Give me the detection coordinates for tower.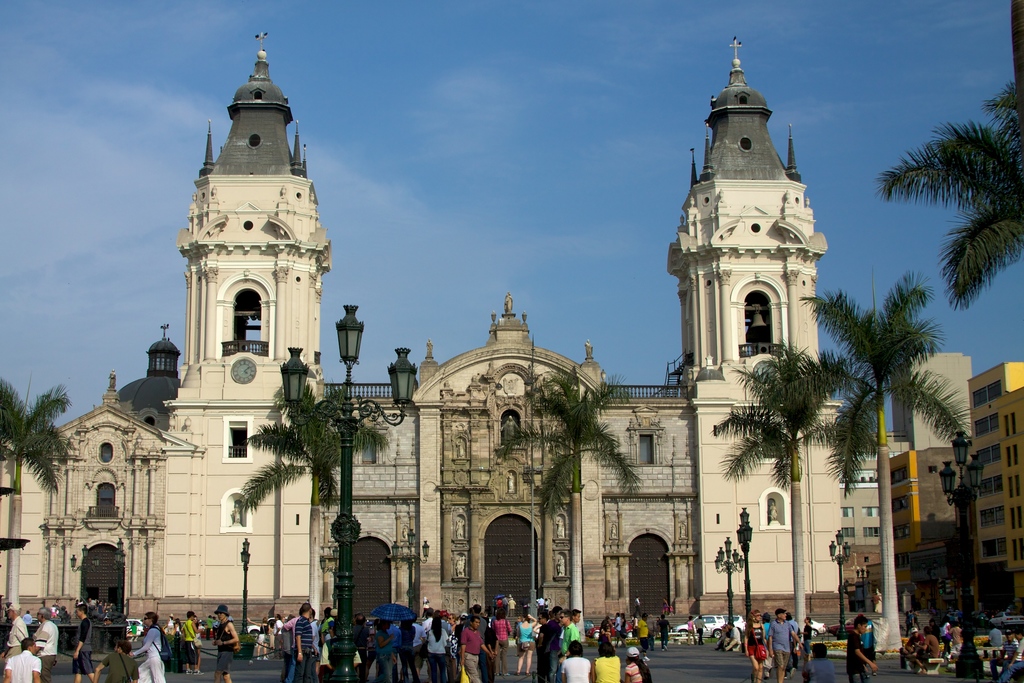
0,8,894,638.
